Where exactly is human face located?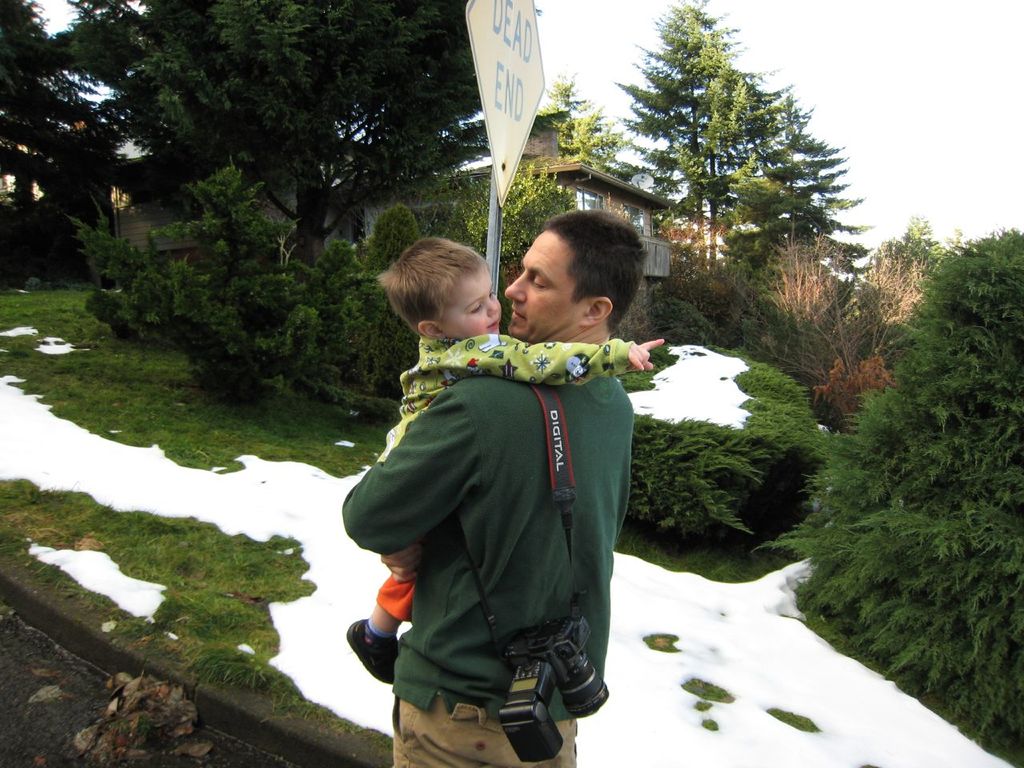
Its bounding box is bbox(502, 220, 578, 344).
